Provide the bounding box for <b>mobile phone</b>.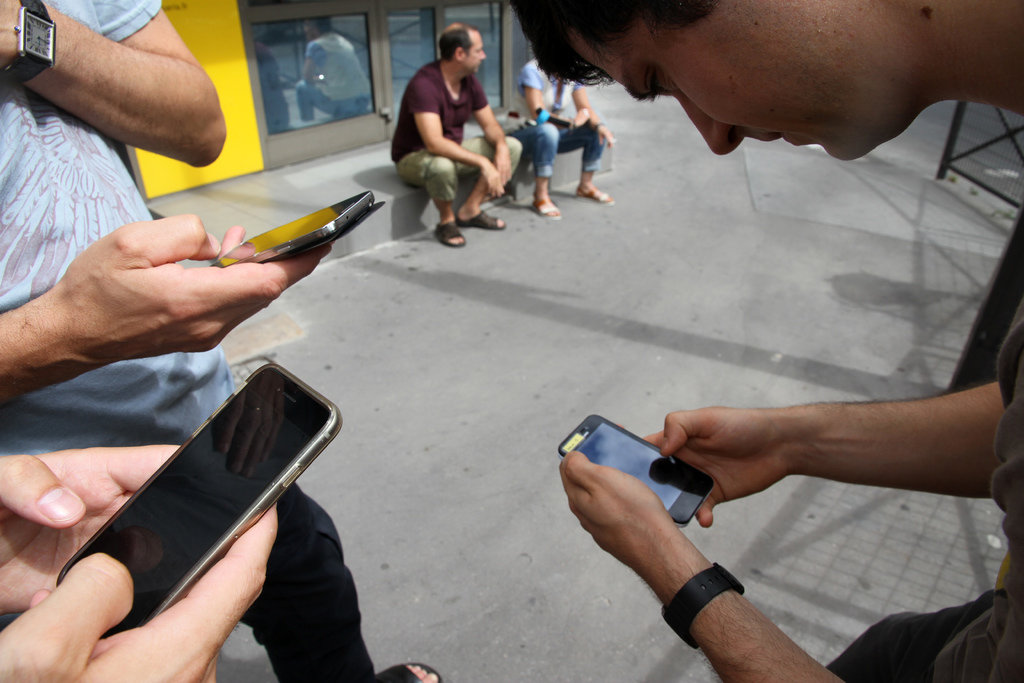
l=556, t=413, r=716, b=527.
